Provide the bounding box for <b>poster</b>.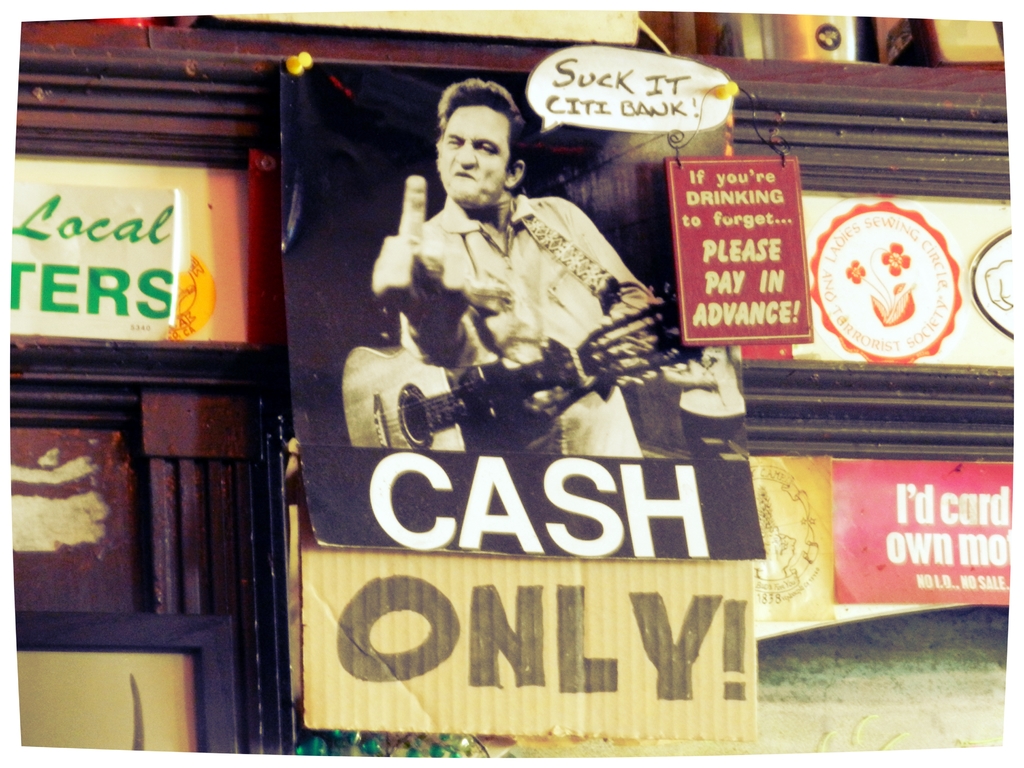
l=276, t=58, r=766, b=560.
